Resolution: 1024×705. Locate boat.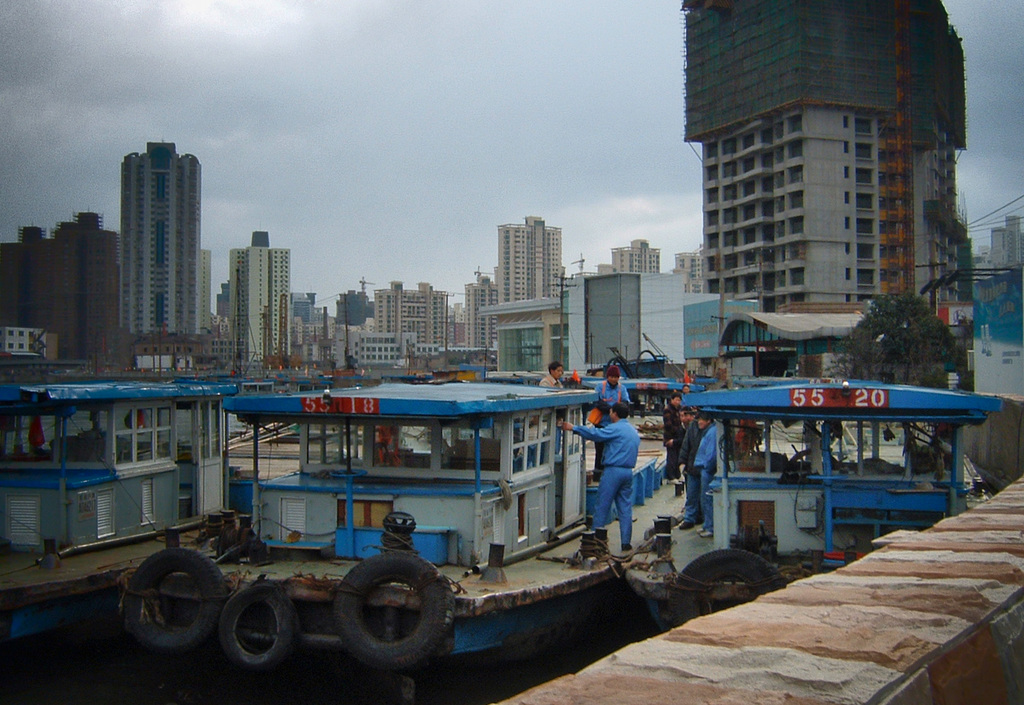
box(481, 364, 586, 400).
